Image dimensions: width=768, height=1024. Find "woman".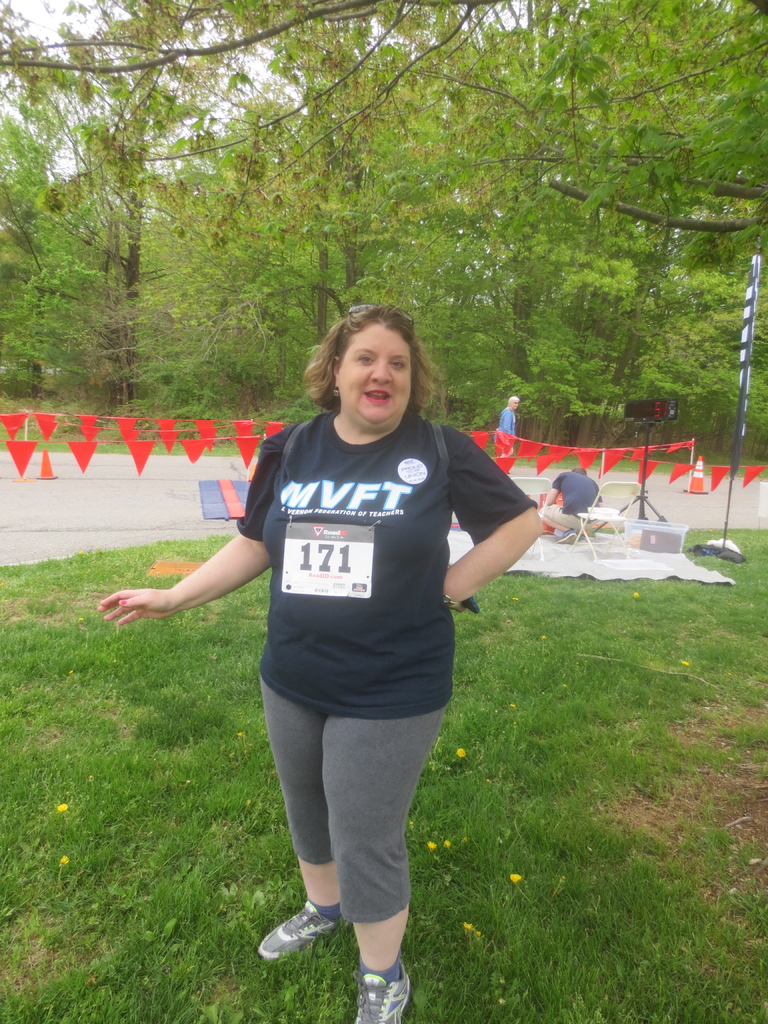
x1=179, y1=299, x2=519, y2=987.
